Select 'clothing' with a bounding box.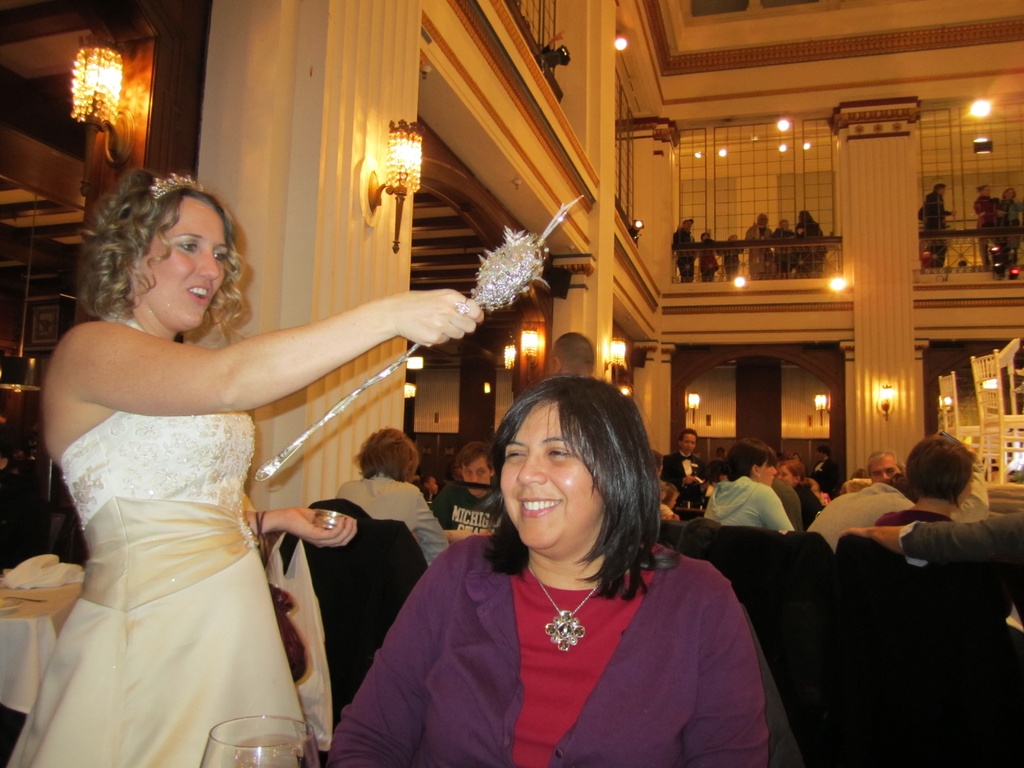
crop(924, 185, 949, 262).
